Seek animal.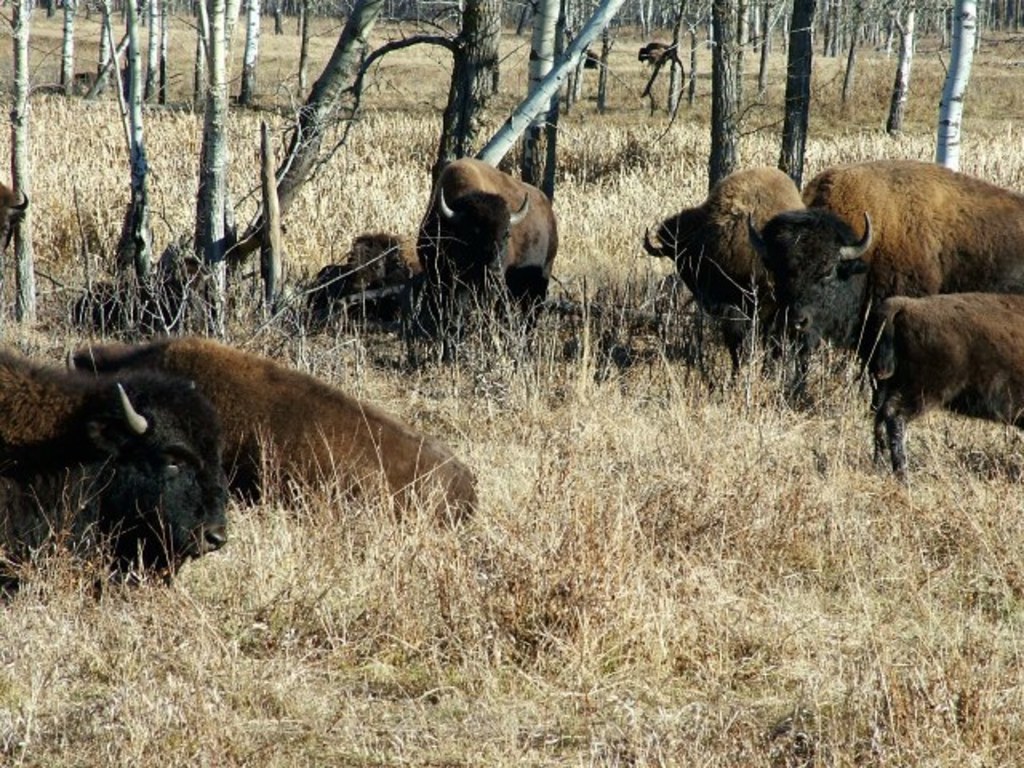
<region>635, 162, 806, 397</region>.
